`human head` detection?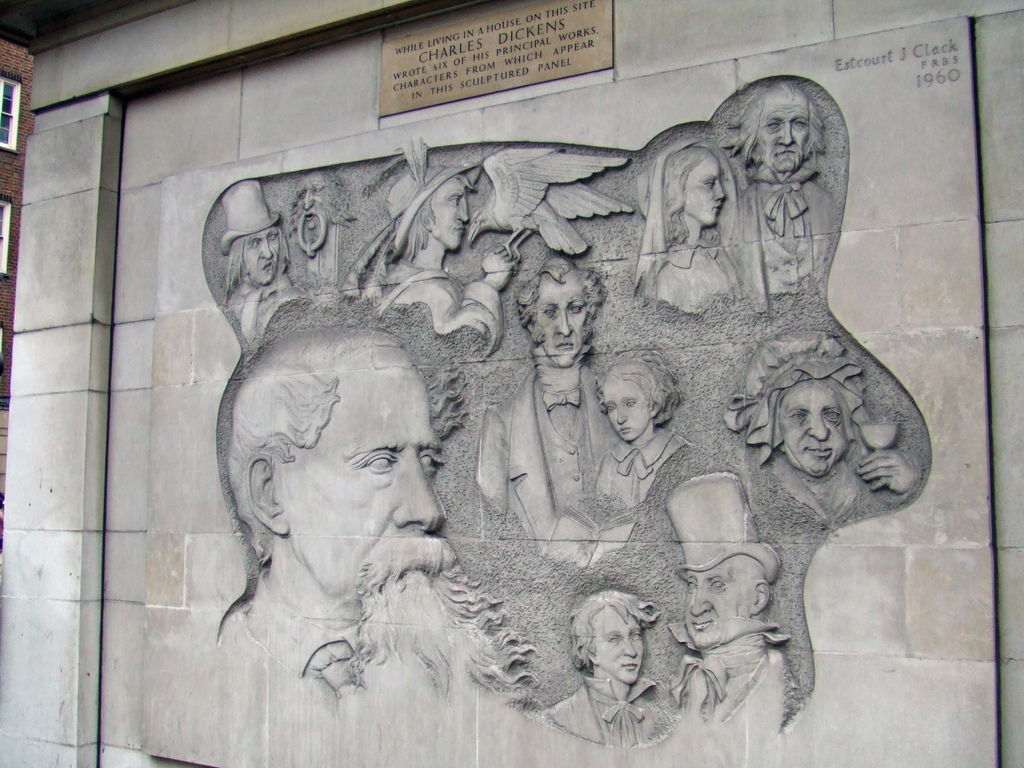
[left=665, top=472, right=784, bottom=650]
